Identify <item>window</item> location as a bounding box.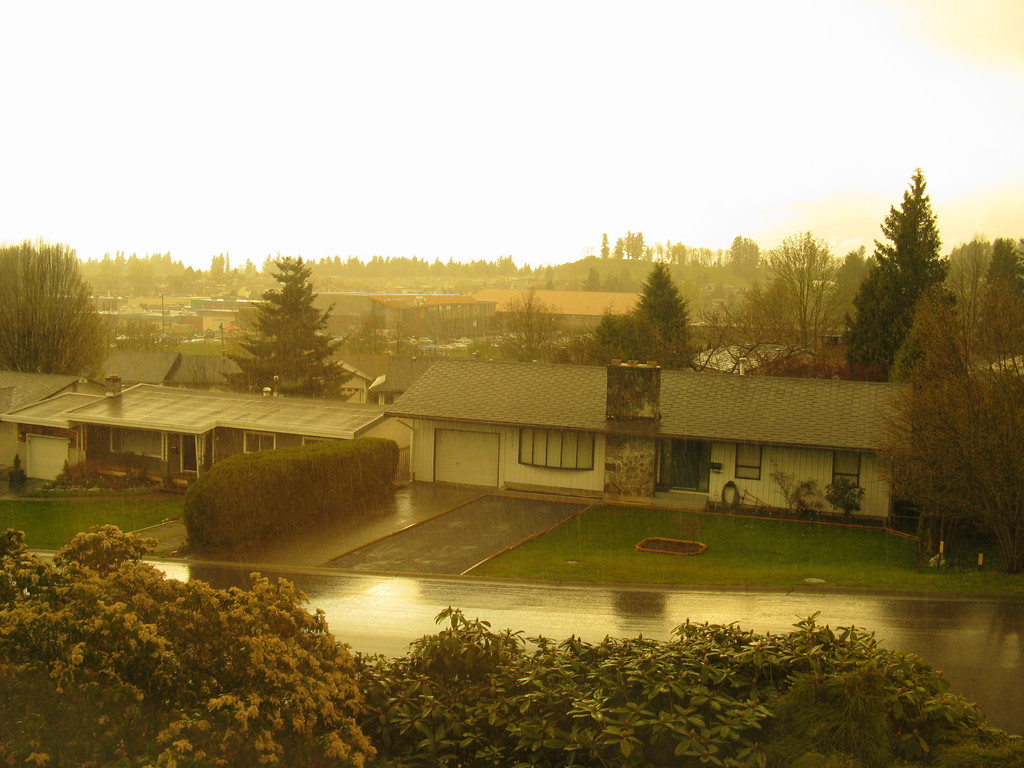
bbox=(186, 433, 214, 470).
